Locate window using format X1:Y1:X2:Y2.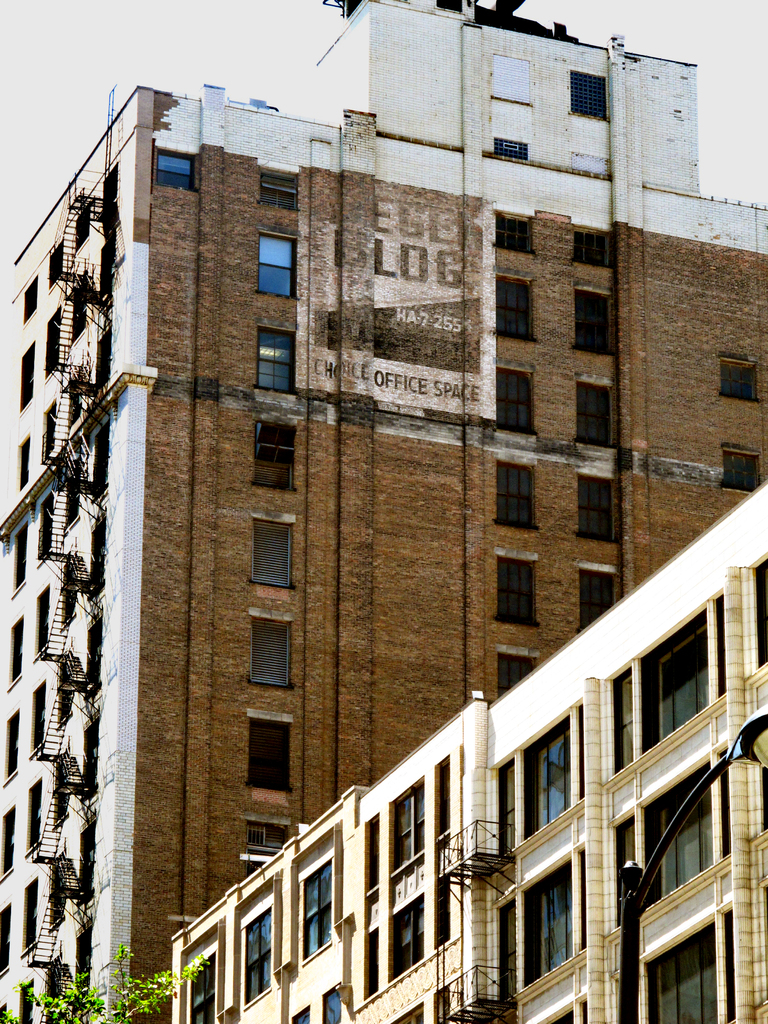
29:787:40:844.
